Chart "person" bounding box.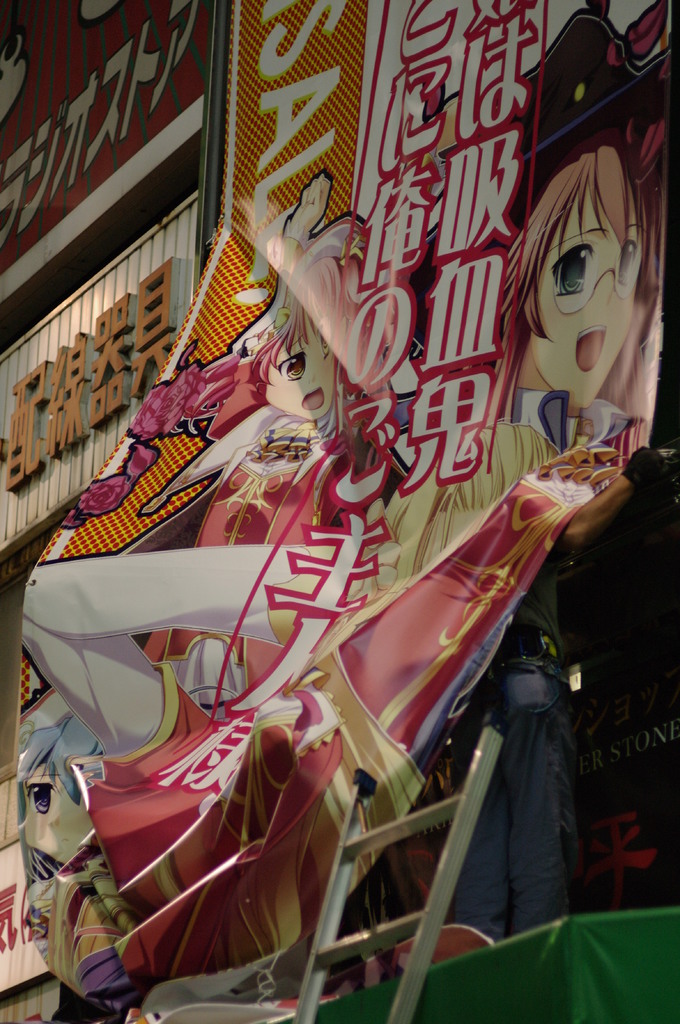
Charted: box=[14, 724, 107, 874].
